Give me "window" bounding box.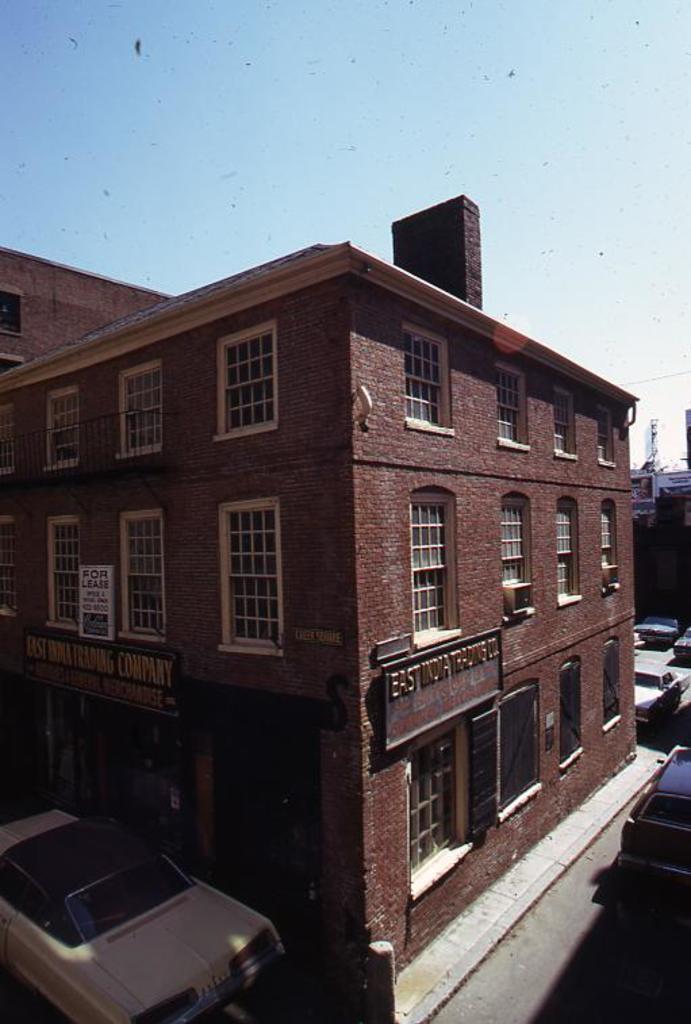
[0, 402, 12, 473].
